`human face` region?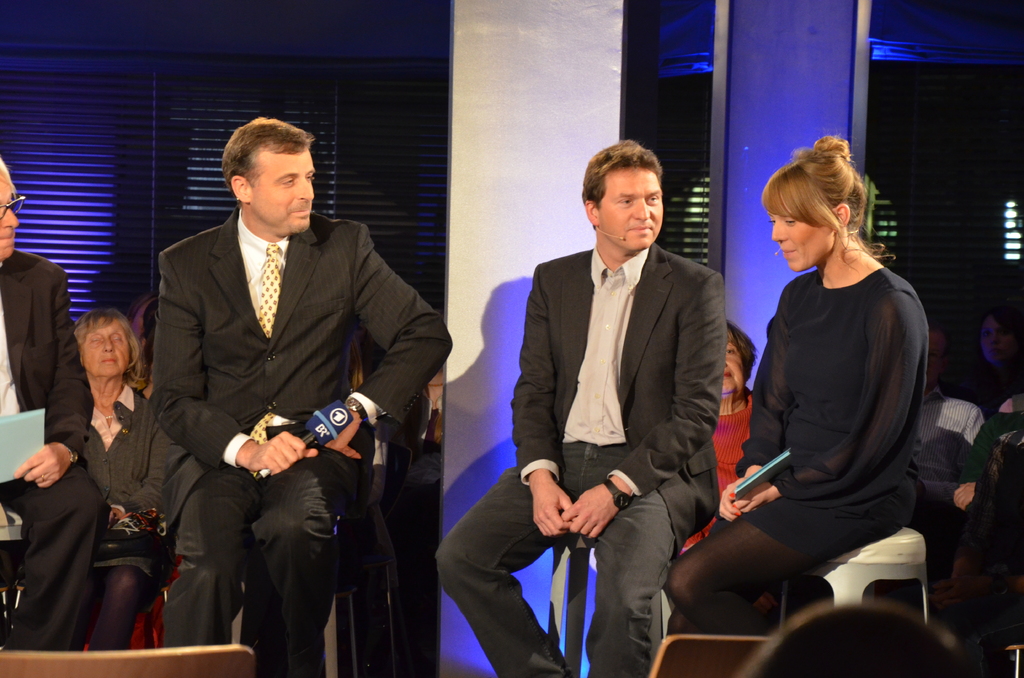
BBox(0, 159, 22, 265)
